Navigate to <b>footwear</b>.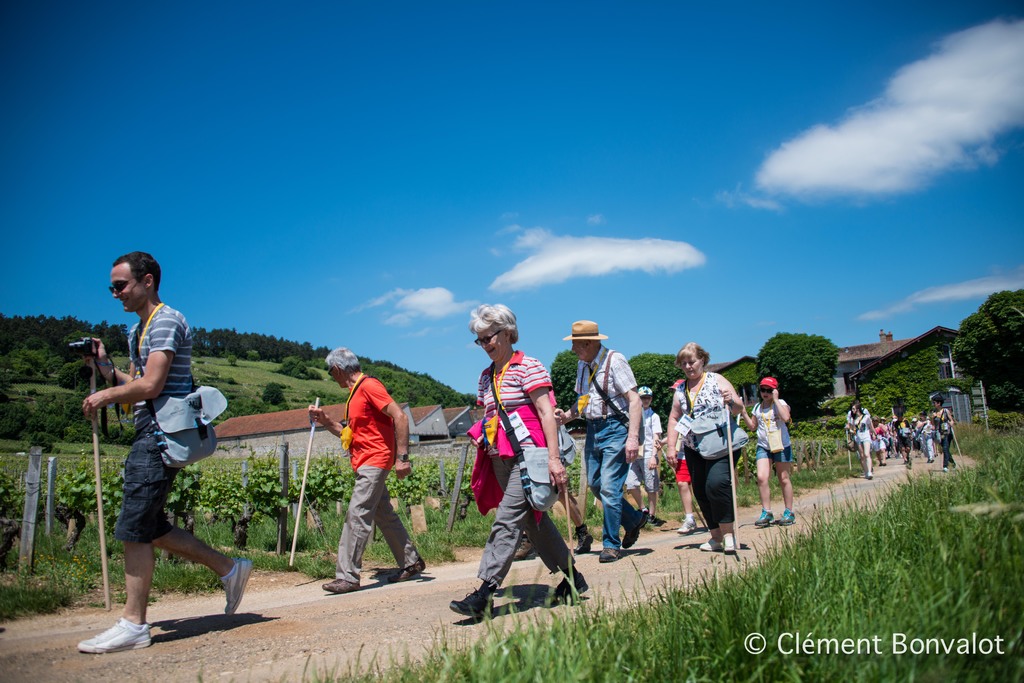
Navigation target: locate(758, 506, 770, 521).
